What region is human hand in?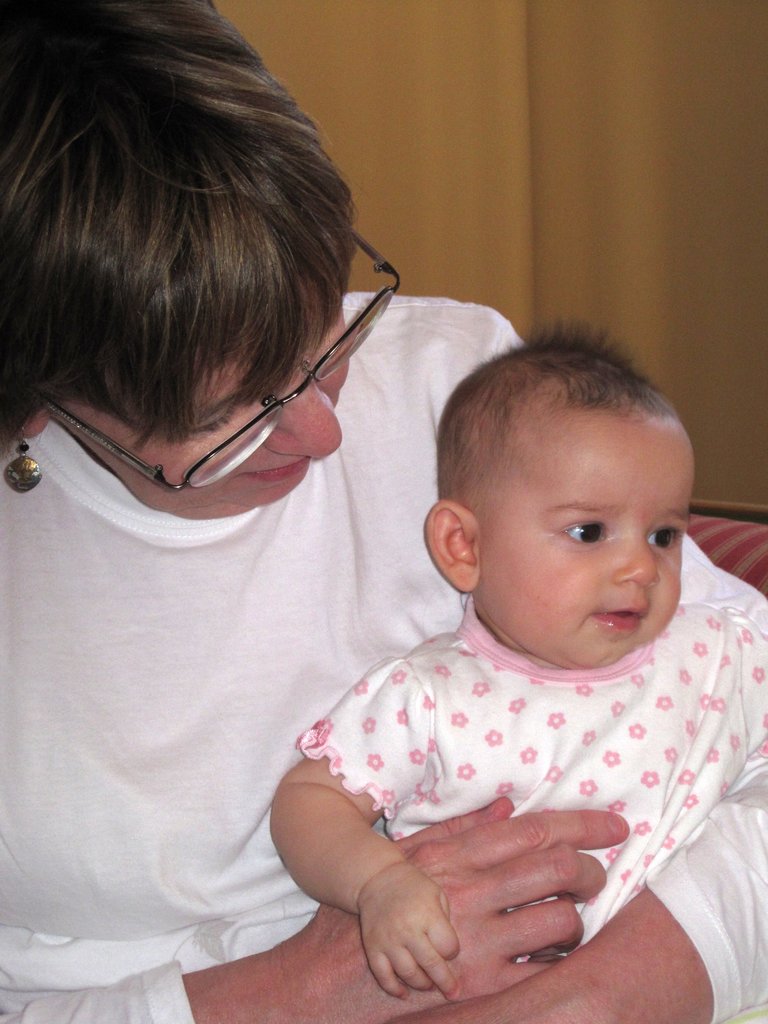
(left=393, top=995, right=524, bottom=1023).
